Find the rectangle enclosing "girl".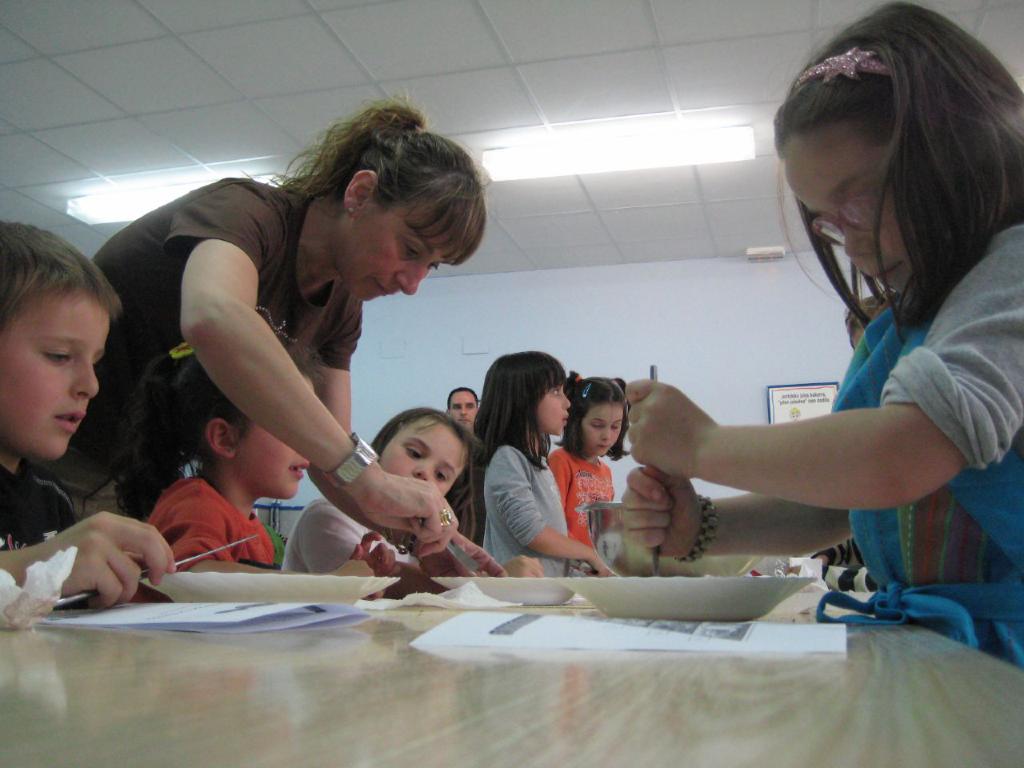
region(545, 368, 633, 549).
